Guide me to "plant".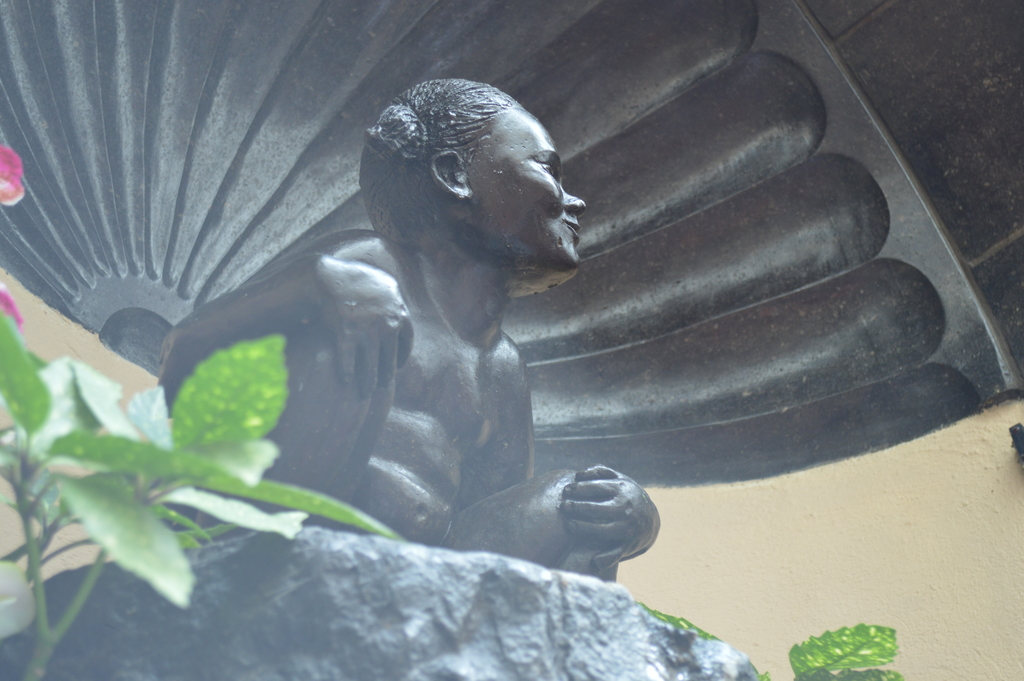
Guidance: (754,627,906,680).
